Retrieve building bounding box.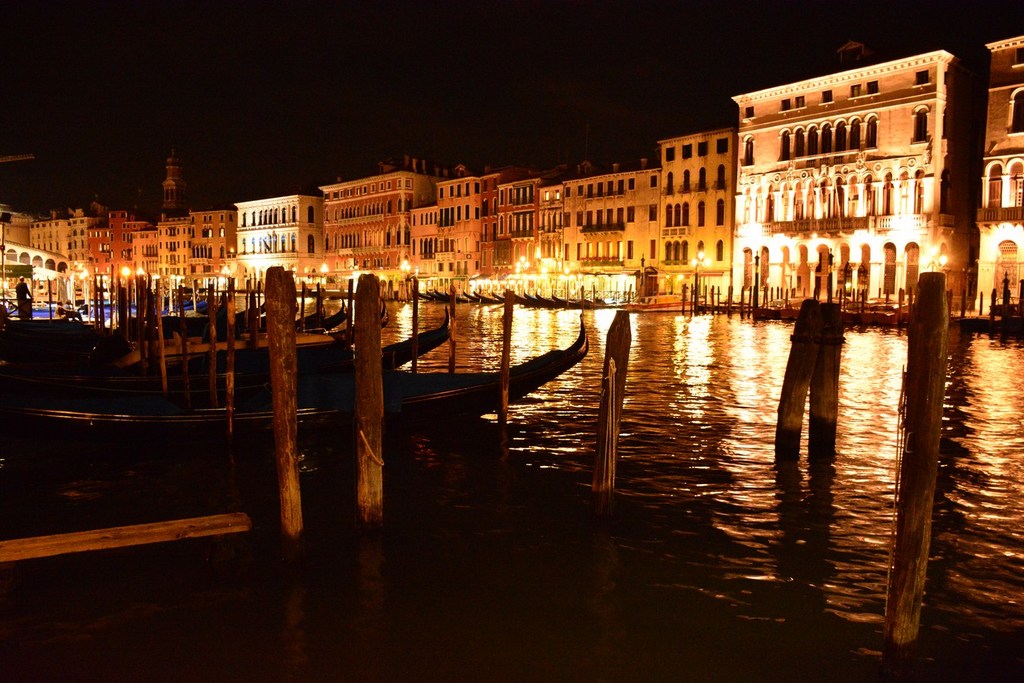
Bounding box: [x1=184, y1=190, x2=239, y2=276].
